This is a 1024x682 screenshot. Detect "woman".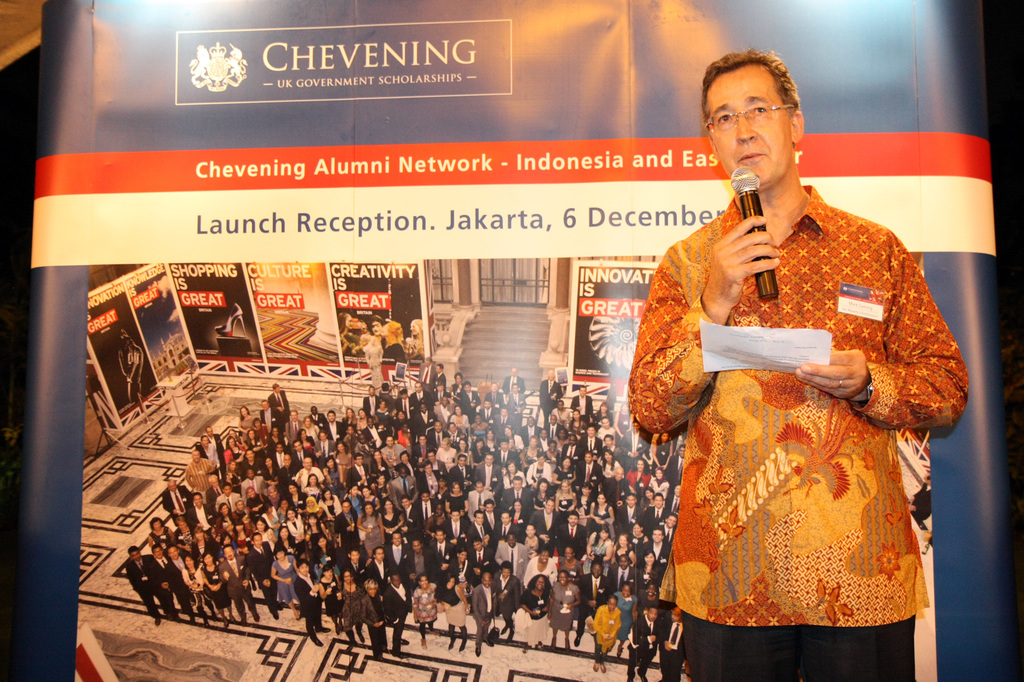
395:423:412:456.
